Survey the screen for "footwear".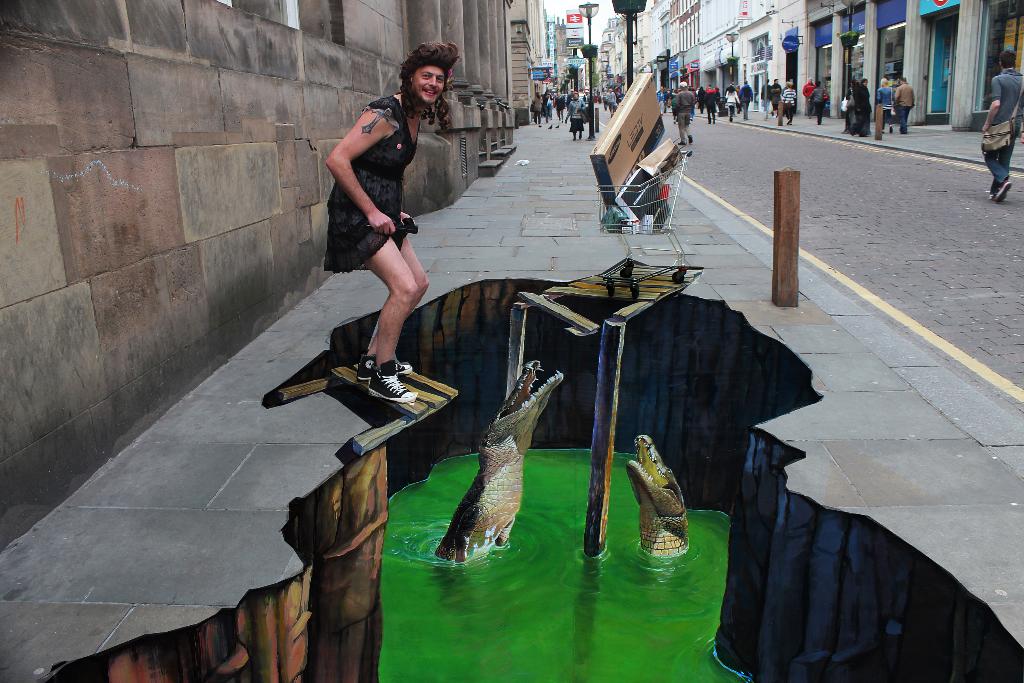
Survey found: 998, 173, 1014, 199.
